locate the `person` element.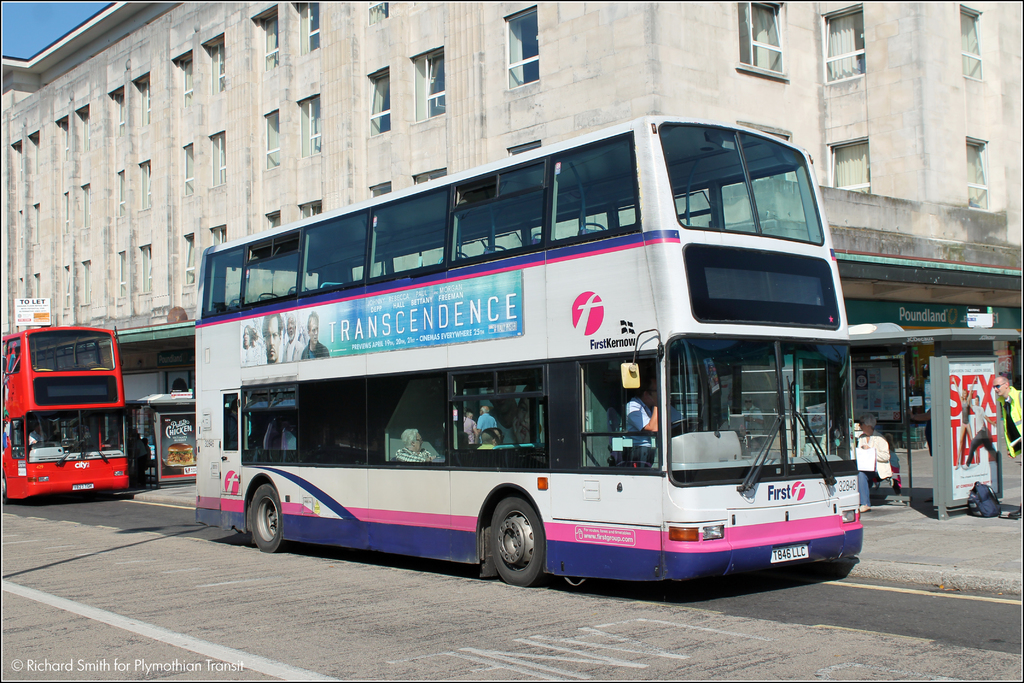
Element bbox: 392 427 439 462.
